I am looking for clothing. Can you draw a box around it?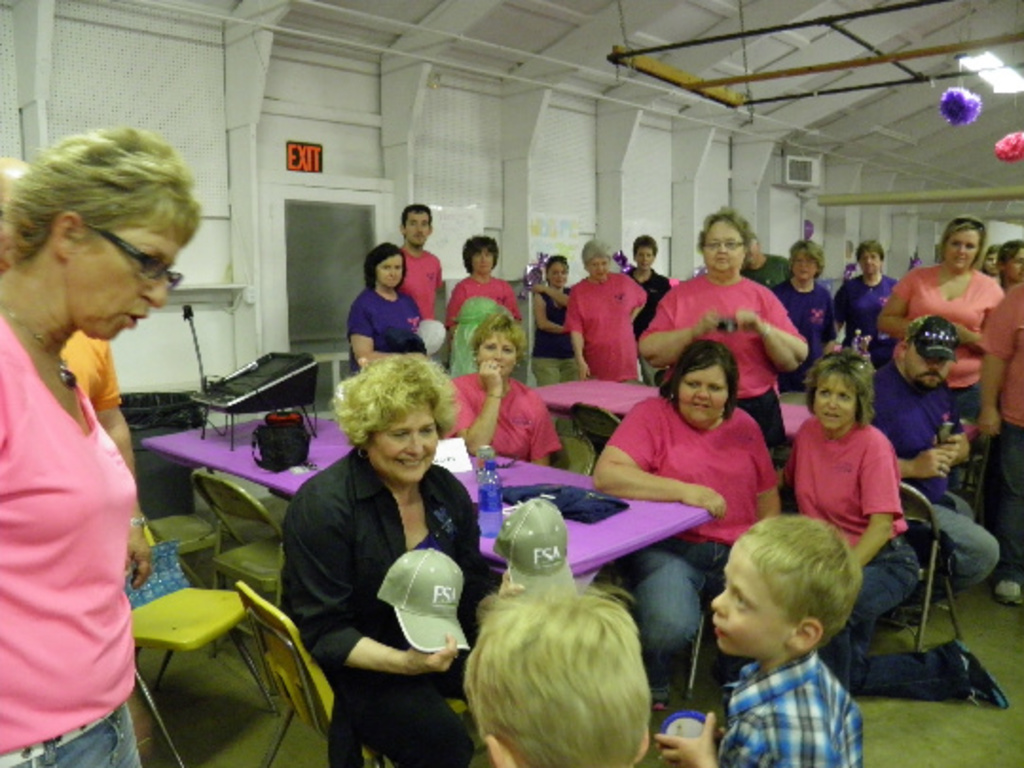
Sure, the bounding box is x1=601 y1=393 x2=776 y2=698.
